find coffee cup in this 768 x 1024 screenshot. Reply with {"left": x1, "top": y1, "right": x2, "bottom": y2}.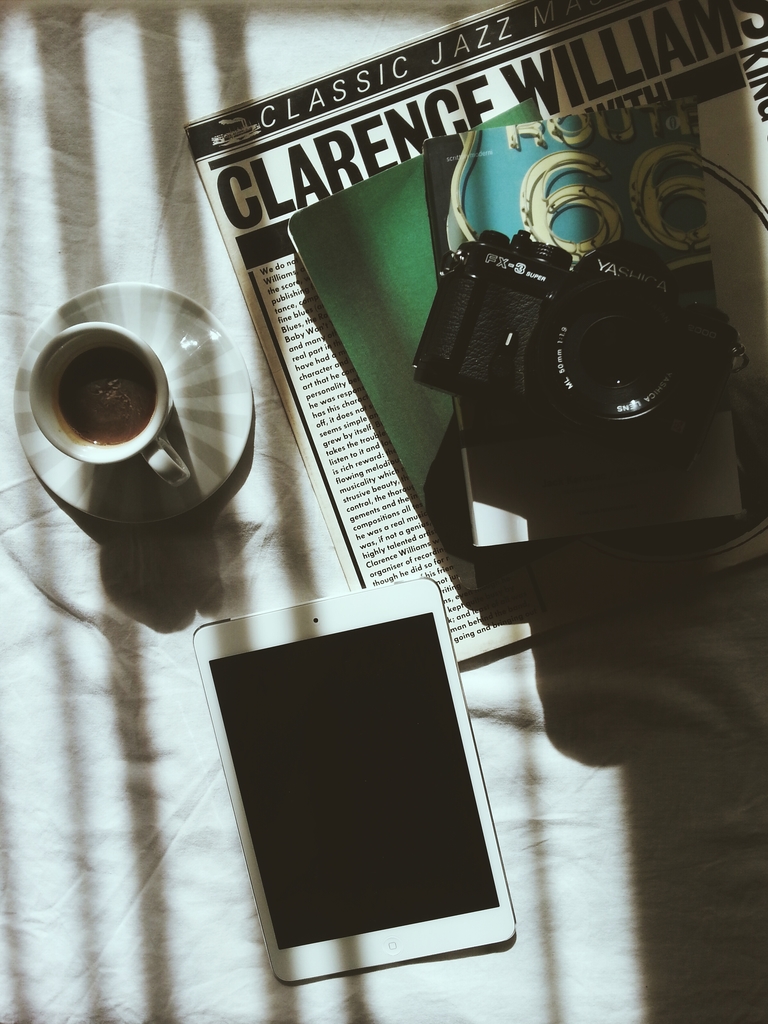
{"left": 28, "top": 317, "right": 189, "bottom": 485}.
